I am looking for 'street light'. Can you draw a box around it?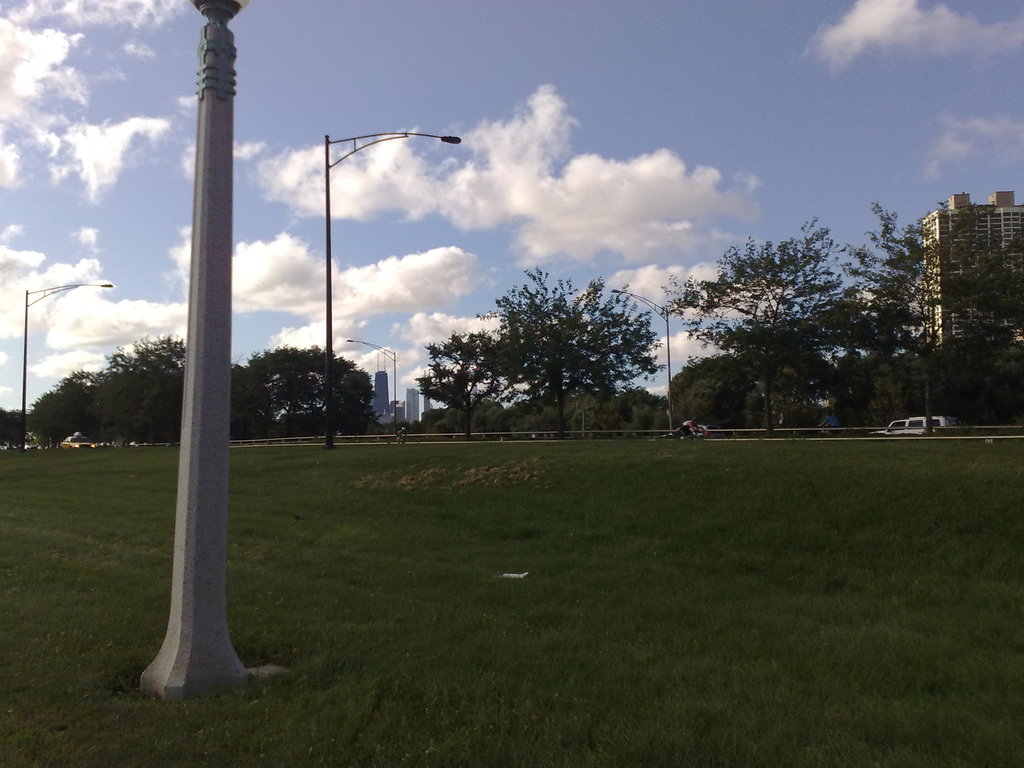
Sure, the bounding box is <box>12,280,113,456</box>.
